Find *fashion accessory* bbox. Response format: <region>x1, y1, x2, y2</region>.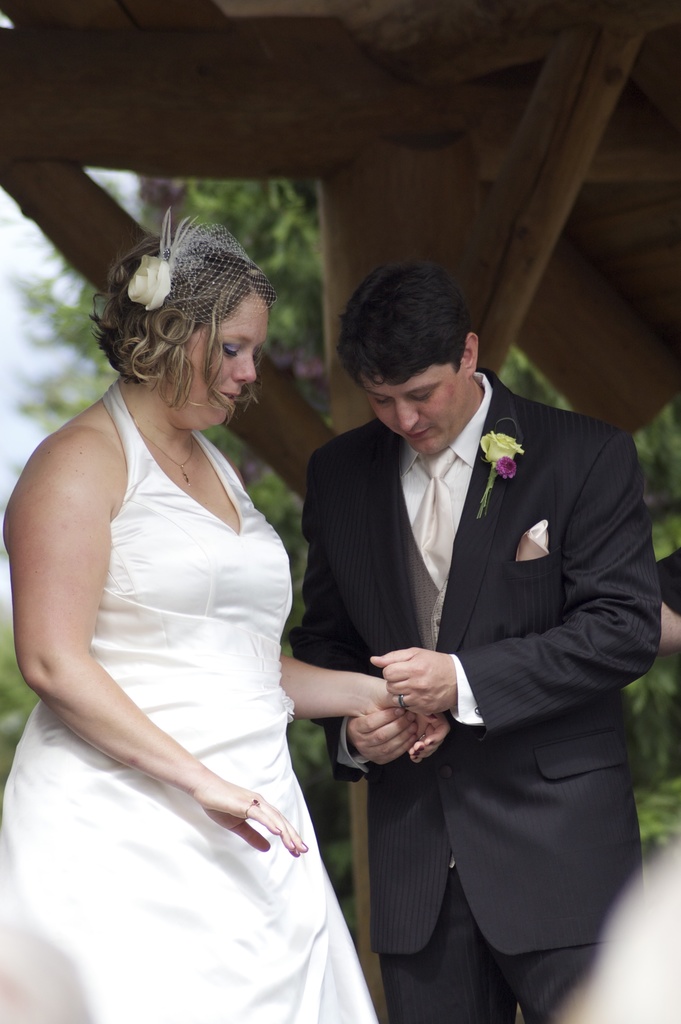
<region>126, 416, 200, 486</region>.
